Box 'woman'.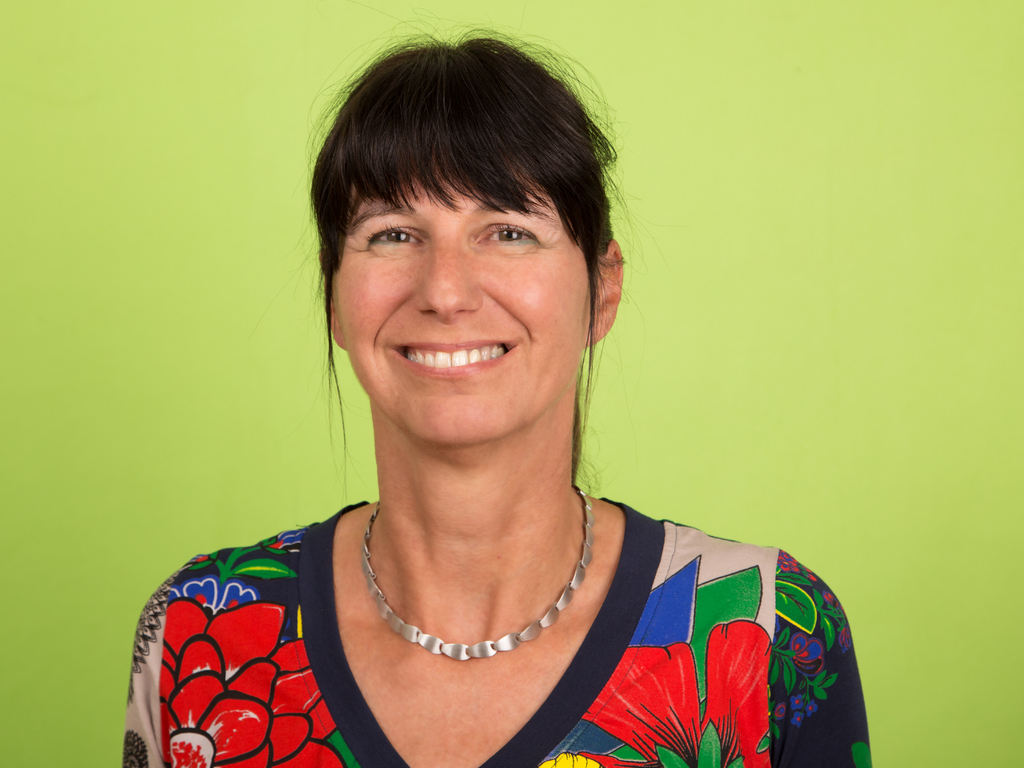
[left=138, top=29, right=844, bottom=767].
